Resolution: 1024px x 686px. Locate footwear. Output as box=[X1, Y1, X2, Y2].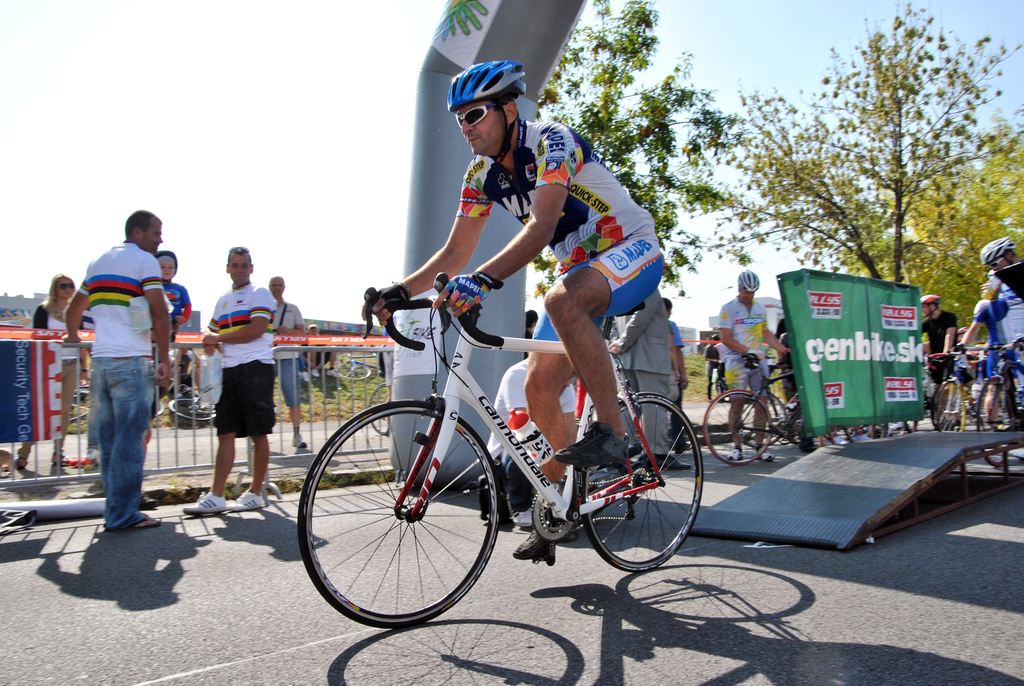
box=[221, 489, 269, 509].
